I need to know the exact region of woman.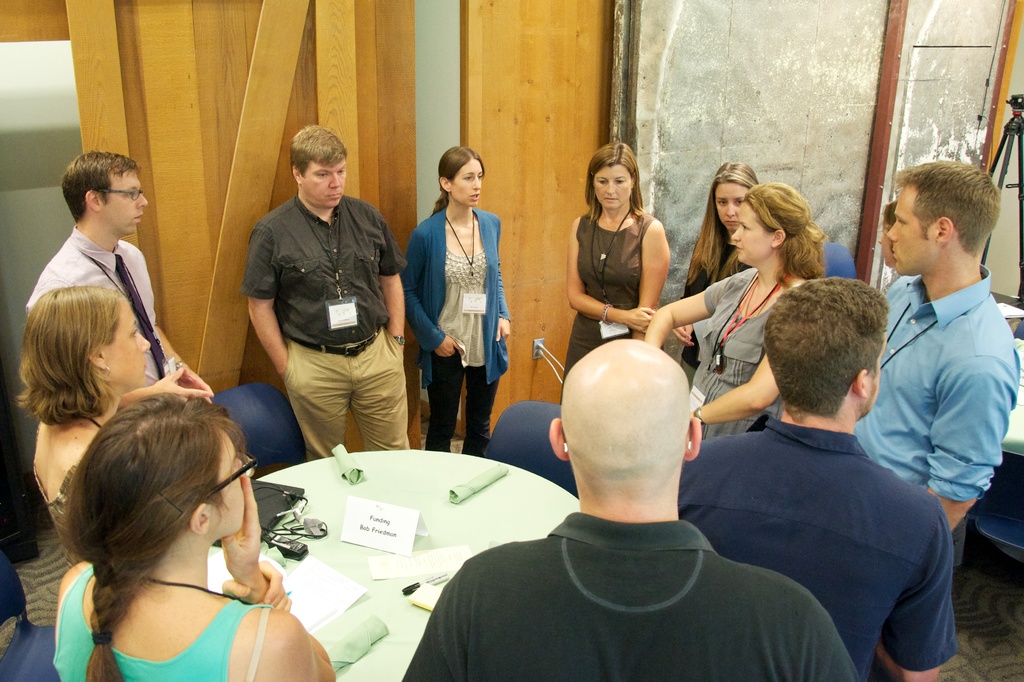
Region: [643,171,840,453].
